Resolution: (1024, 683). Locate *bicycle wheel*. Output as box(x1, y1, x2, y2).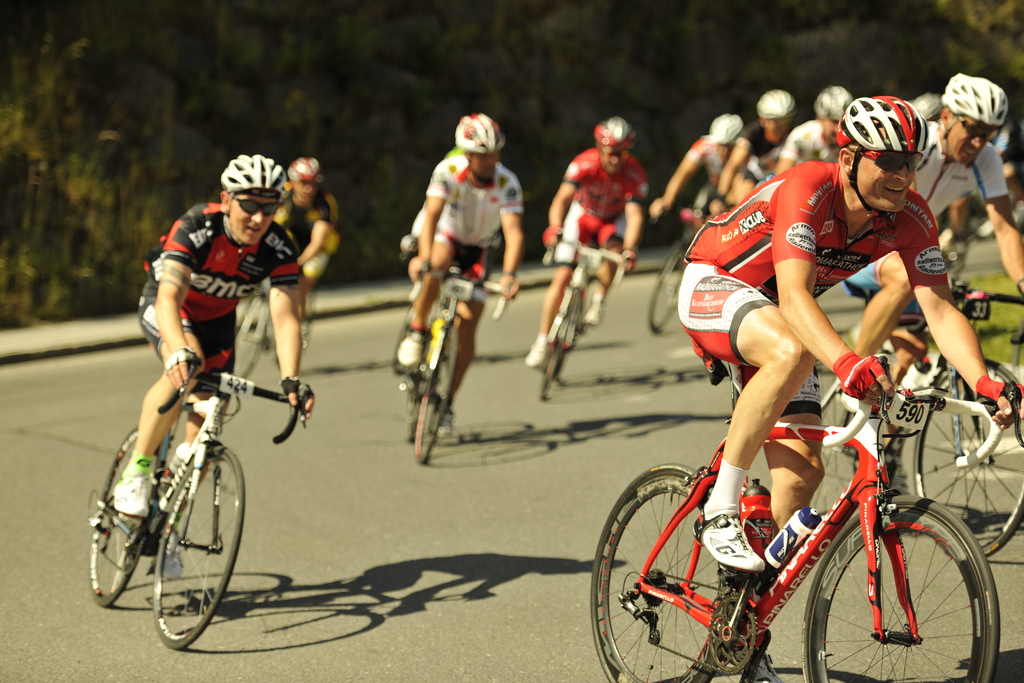
box(593, 462, 740, 682).
